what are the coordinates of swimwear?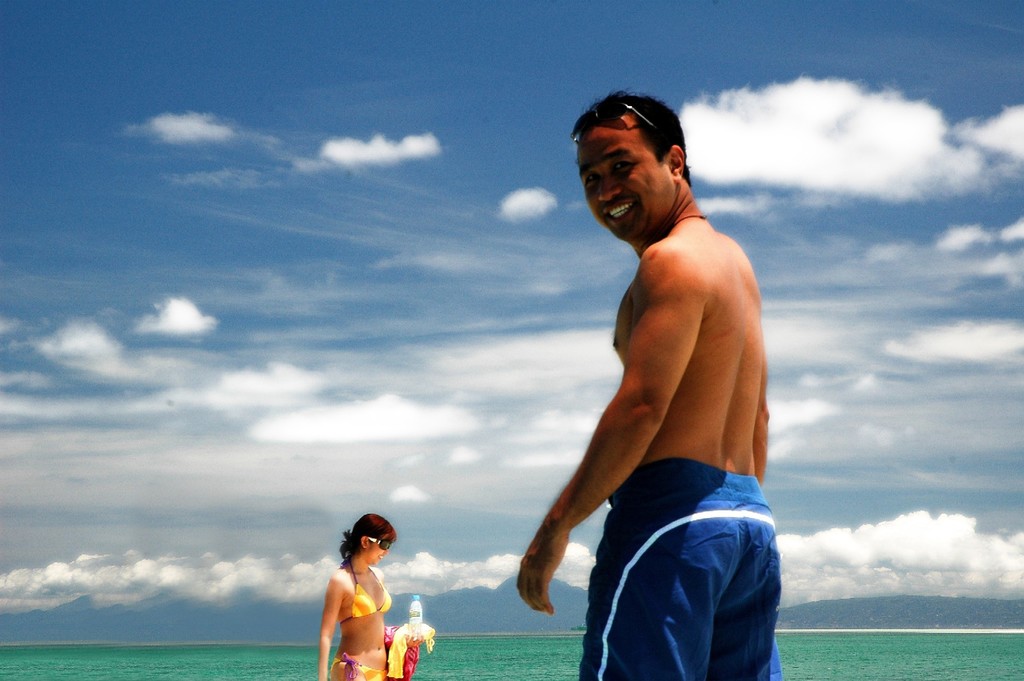
<bbox>339, 563, 393, 627</bbox>.
